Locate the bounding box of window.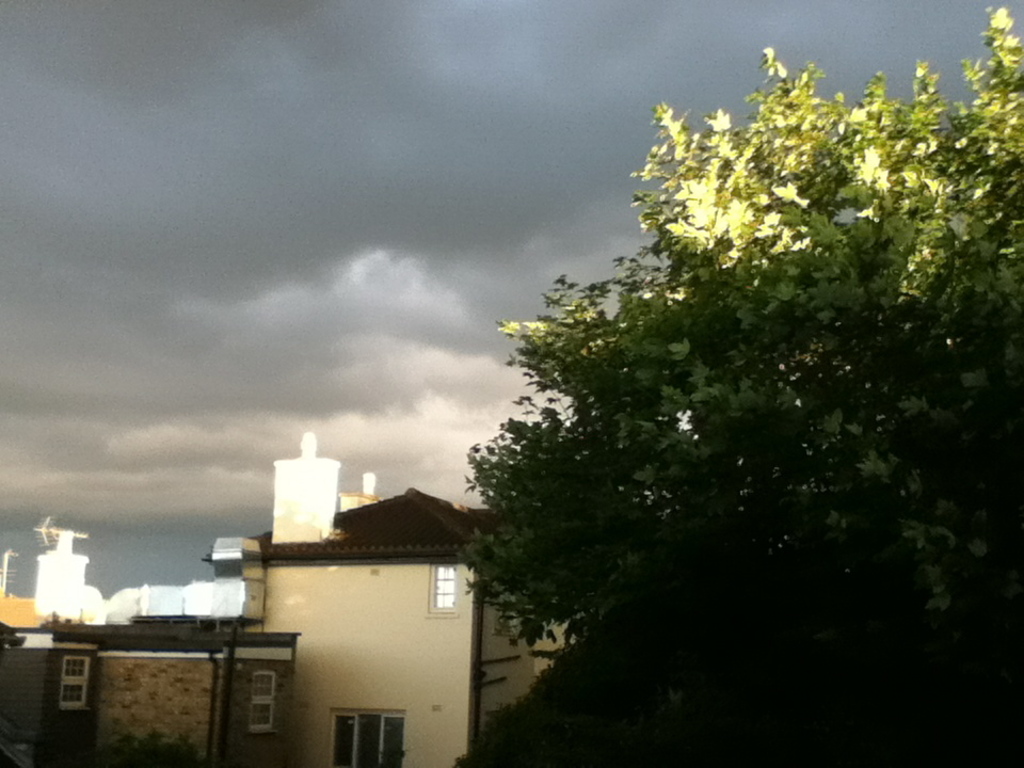
Bounding box: rect(435, 565, 458, 607).
